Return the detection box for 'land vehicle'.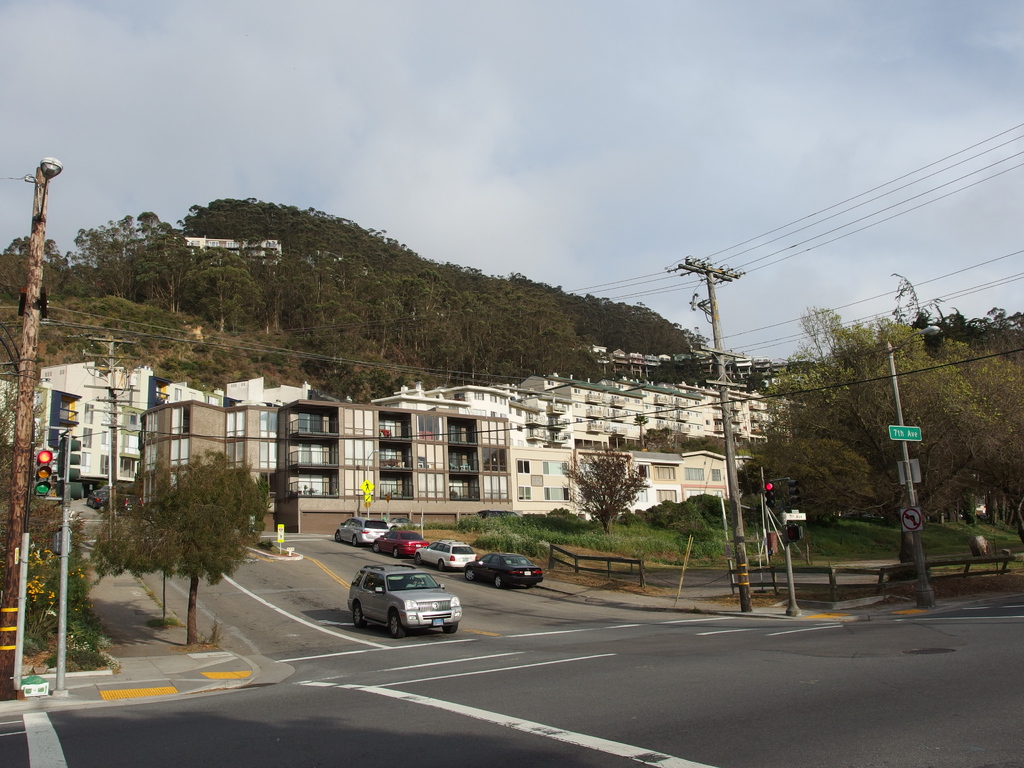
bbox=(346, 564, 460, 636).
